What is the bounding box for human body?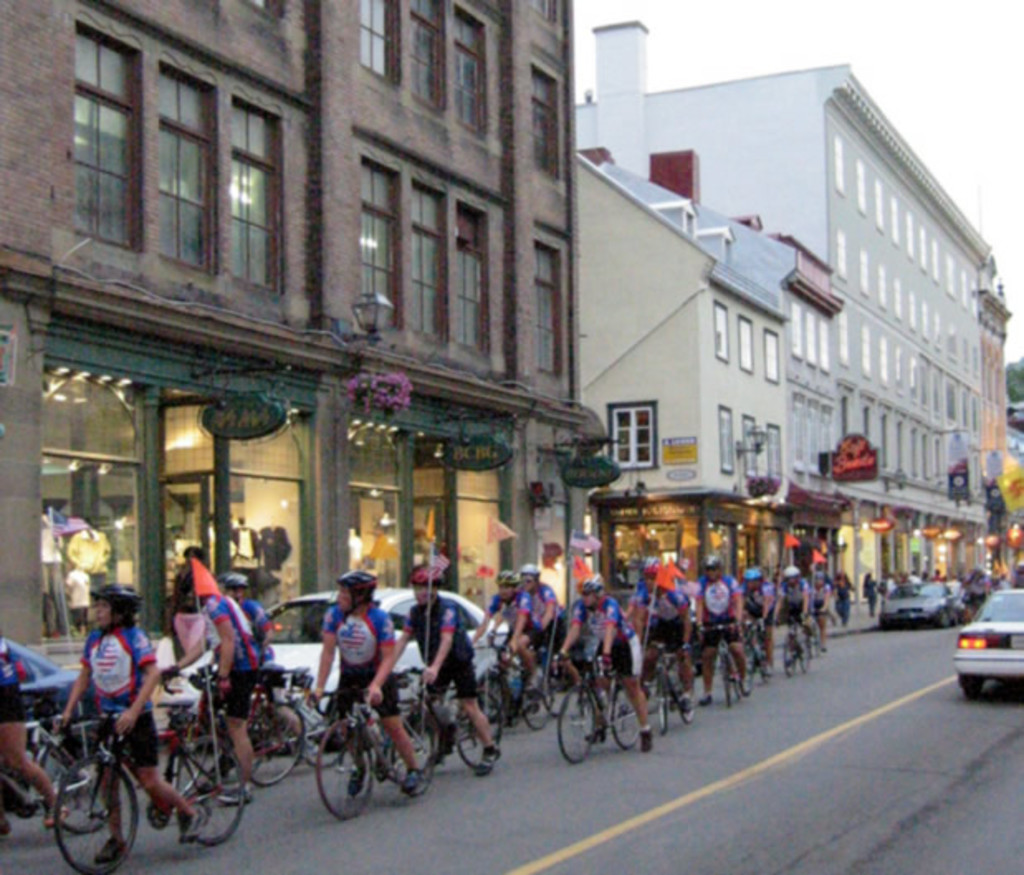
bbox(389, 589, 501, 772).
